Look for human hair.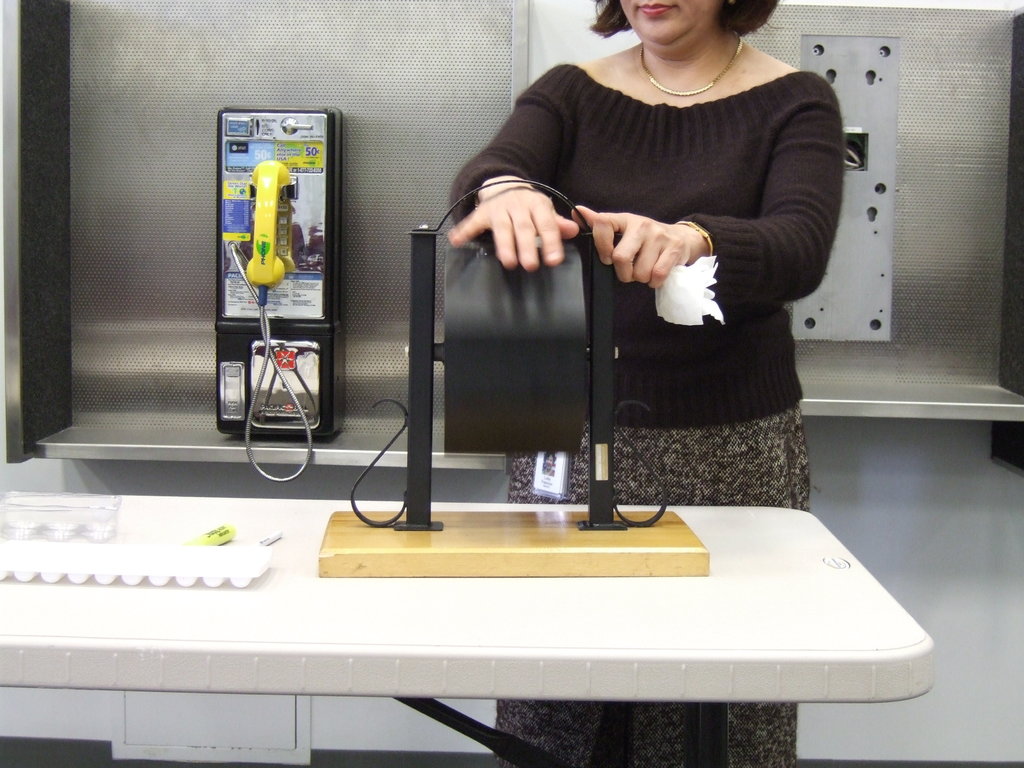
Found: locate(584, 0, 776, 39).
